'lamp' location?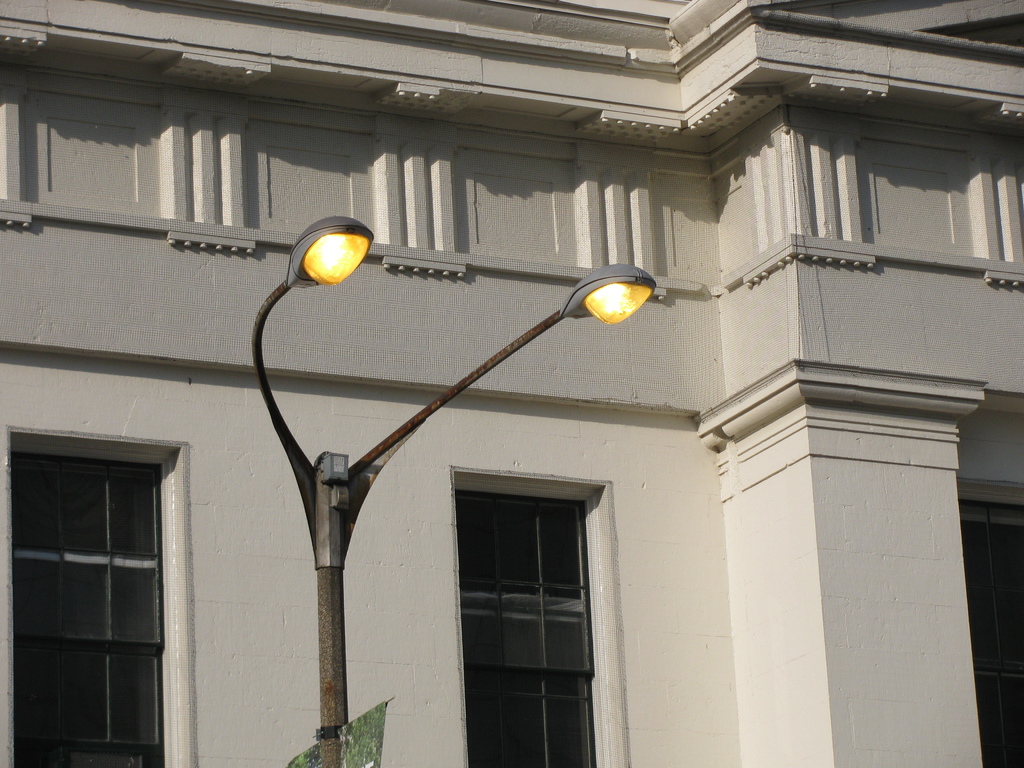
{"x1": 209, "y1": 170, "x2": 535, "y2": 716}
